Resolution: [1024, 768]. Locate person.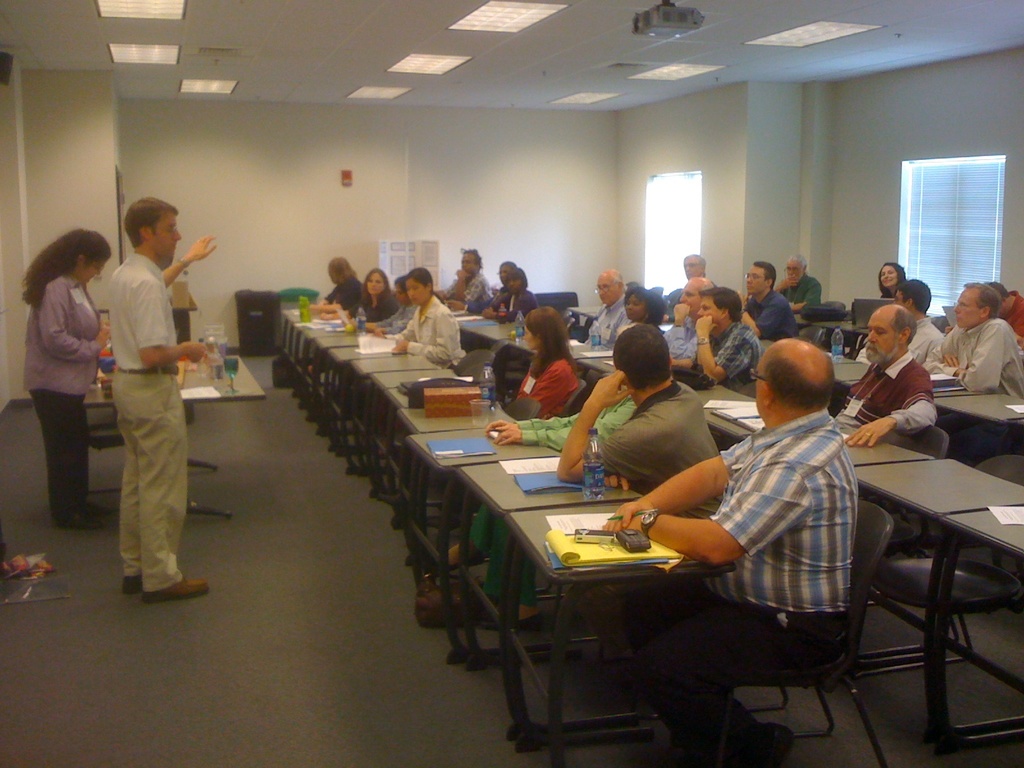
369/275/415/342.
